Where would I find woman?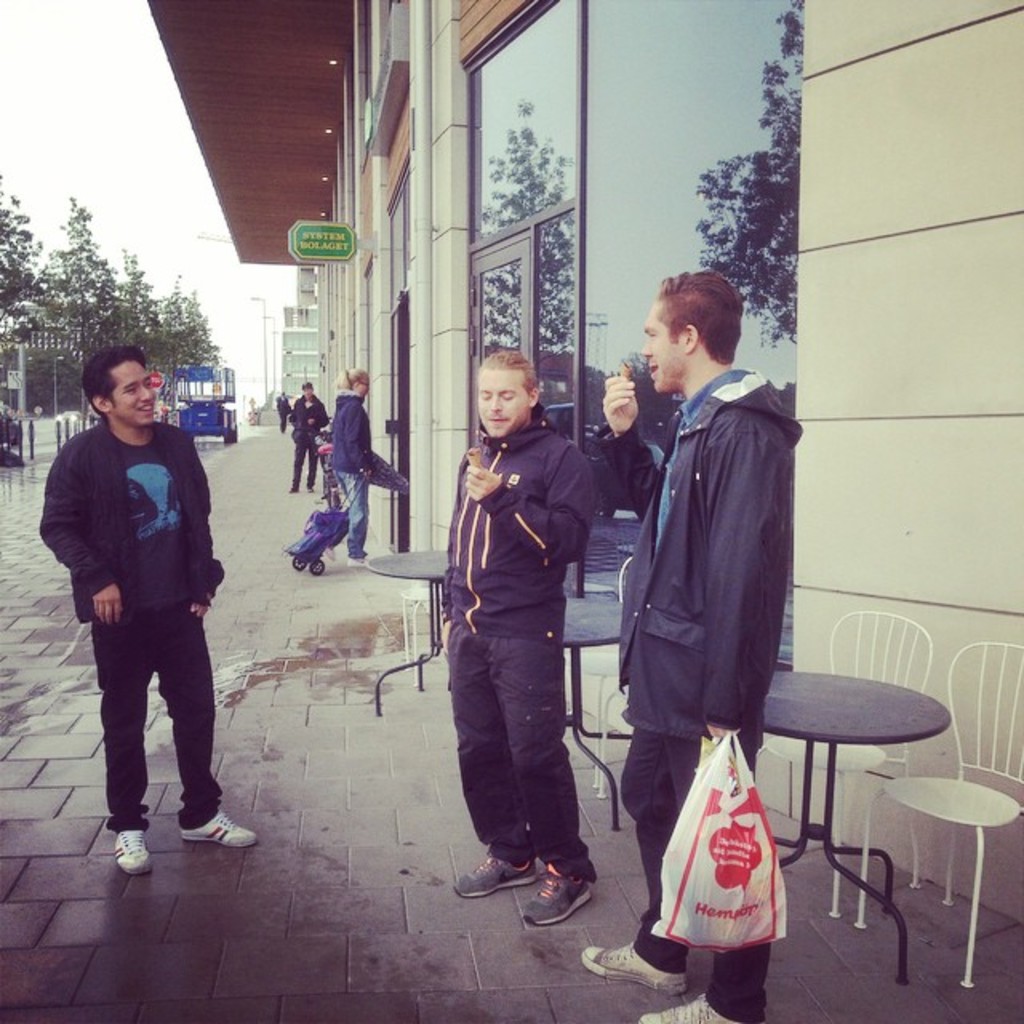
At box(326, 365, 411, 566).
